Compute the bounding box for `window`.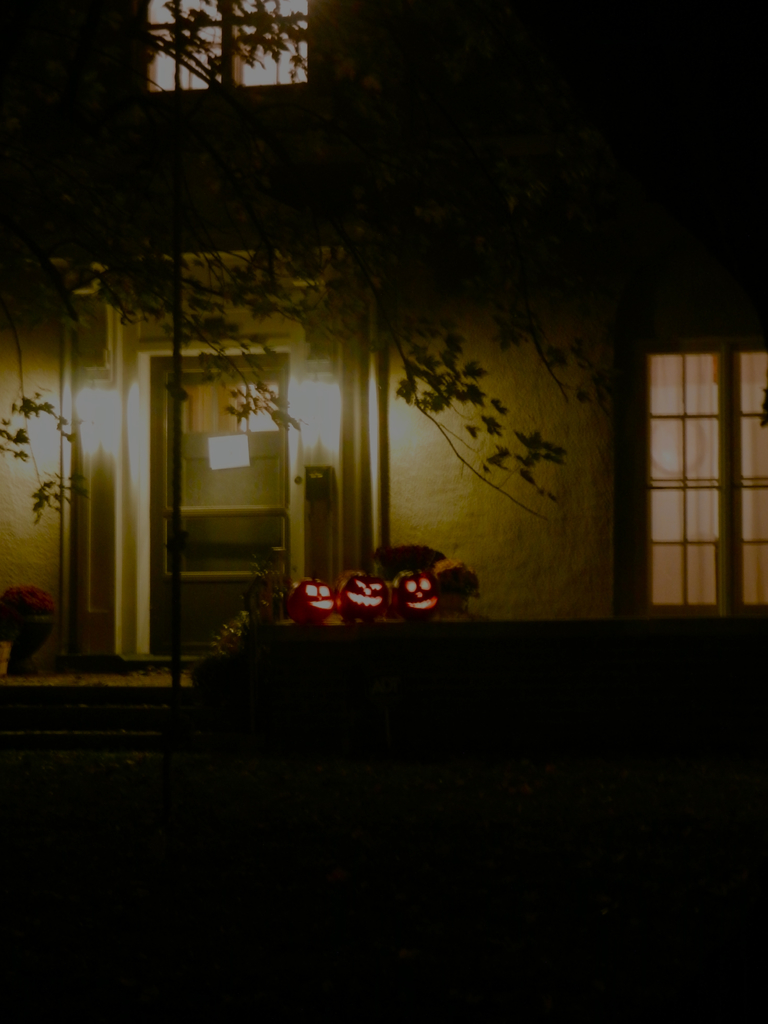
region(618, 333, 767, 620).
